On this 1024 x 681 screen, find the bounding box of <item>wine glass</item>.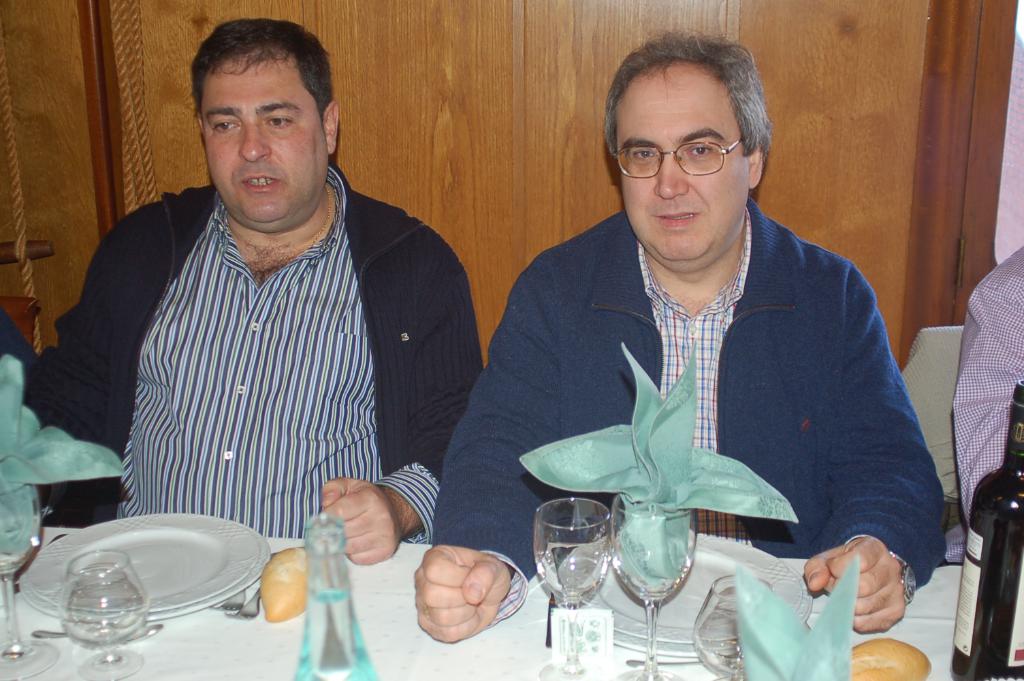
Bounding box: 532 493 609 676.
